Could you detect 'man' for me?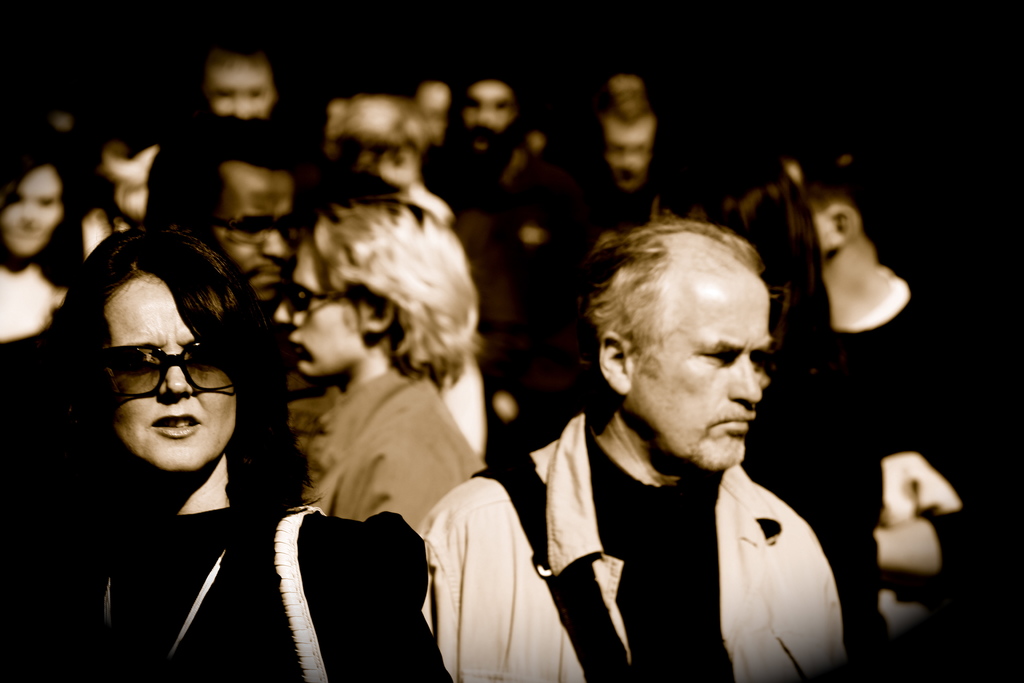
Detection result: 519, 68, 705, 283.
